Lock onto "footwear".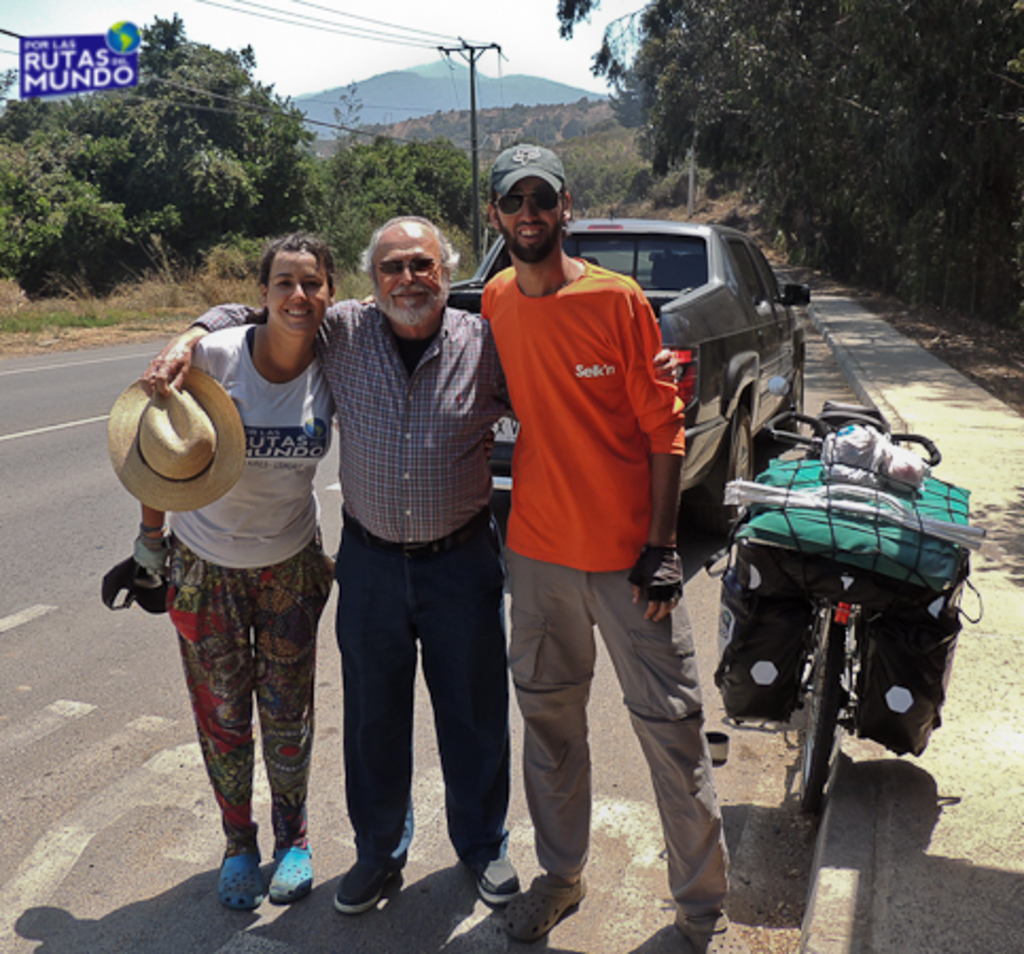
Locked: 326, 854, 394, 914.
